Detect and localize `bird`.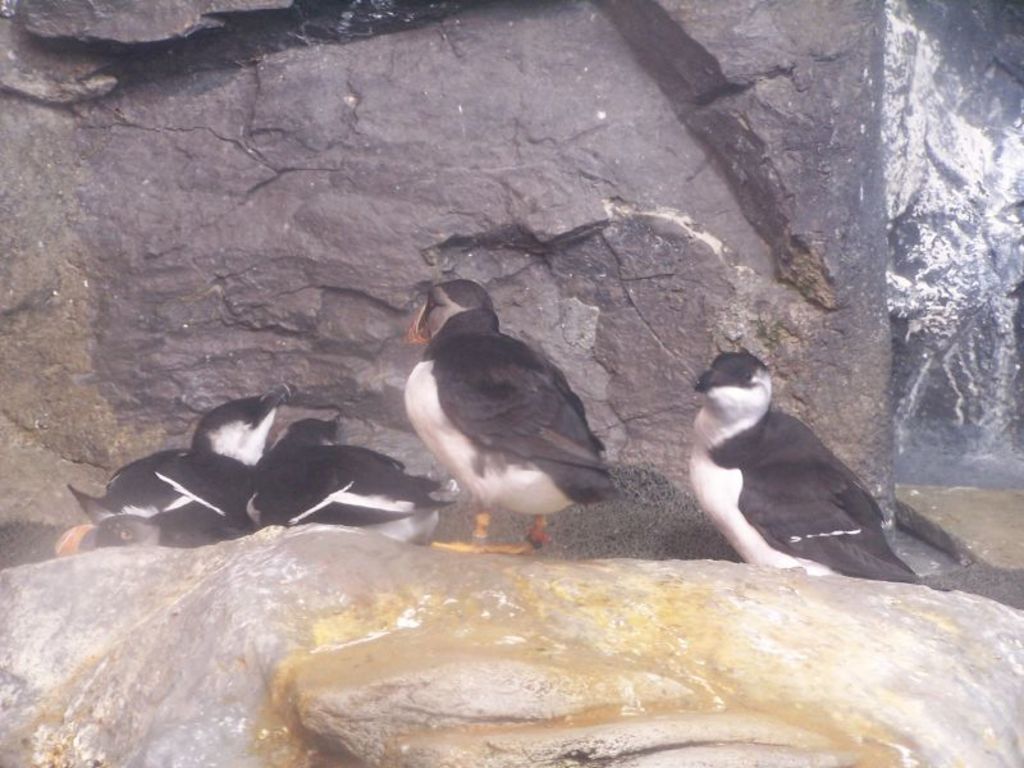
Localized at Rect(59, 365, 297, 527).
